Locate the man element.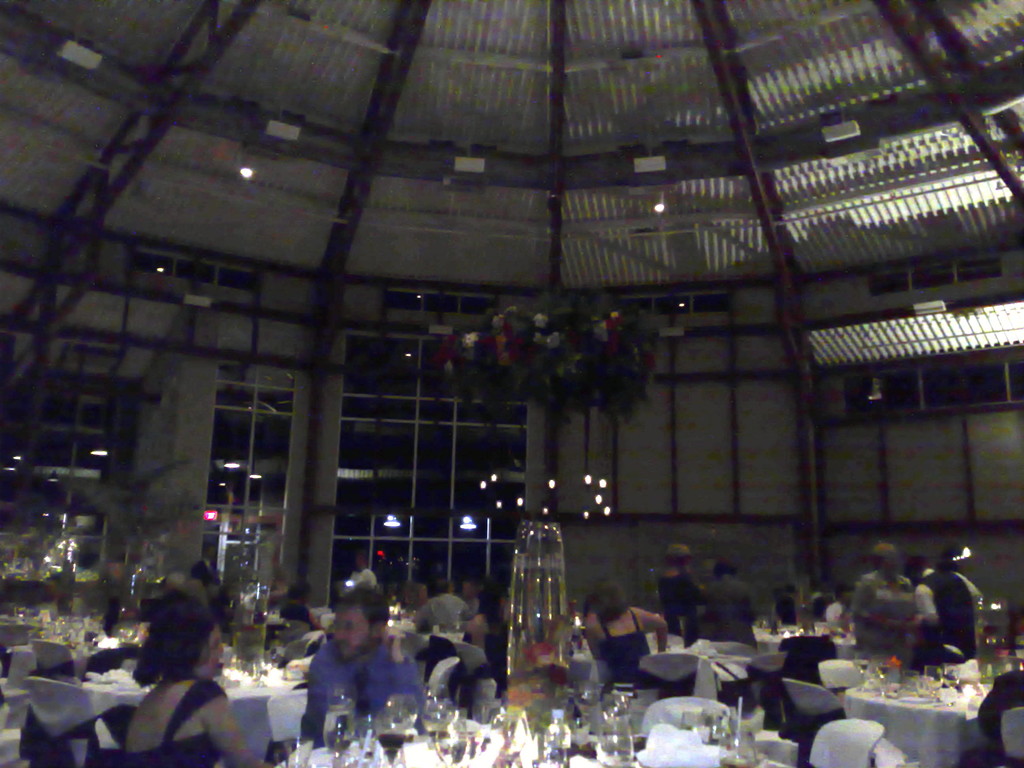
Element bbox: (345, 553, 380, 589).
